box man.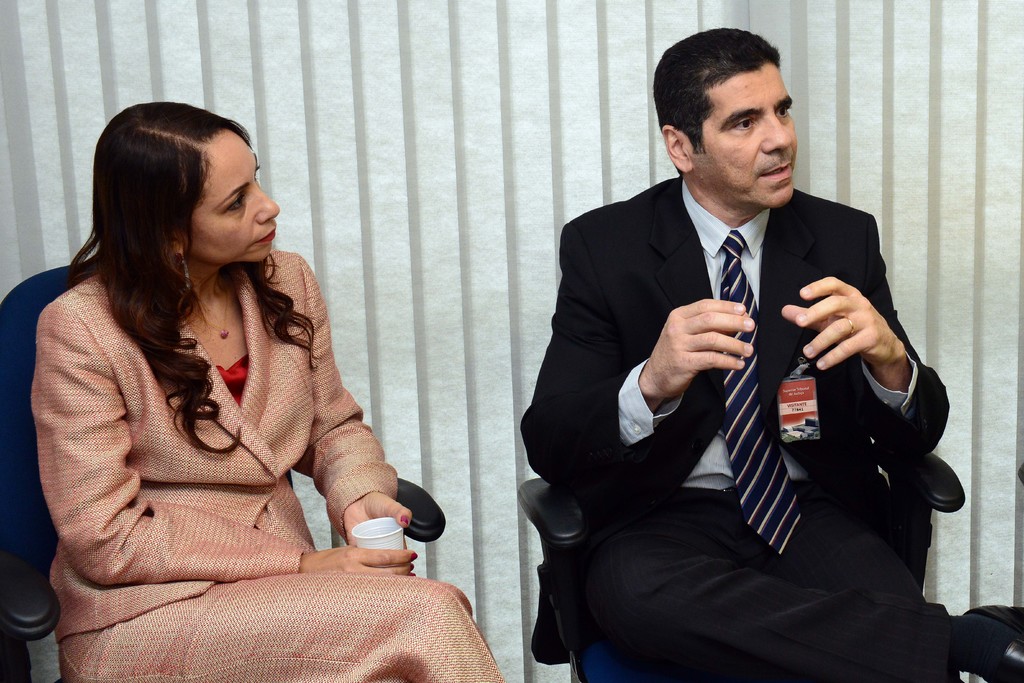
bbox=[518, 24, 995, 682].
